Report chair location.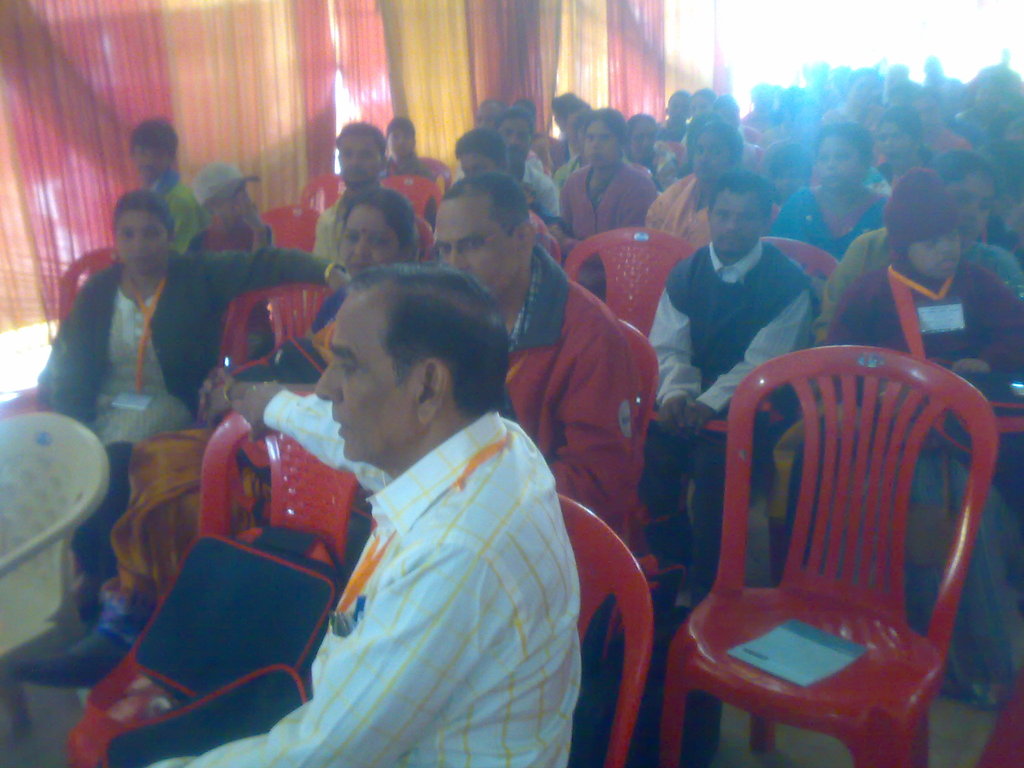
Report: pyautogui.locateOnScreen(298, 172, 350, 217).
